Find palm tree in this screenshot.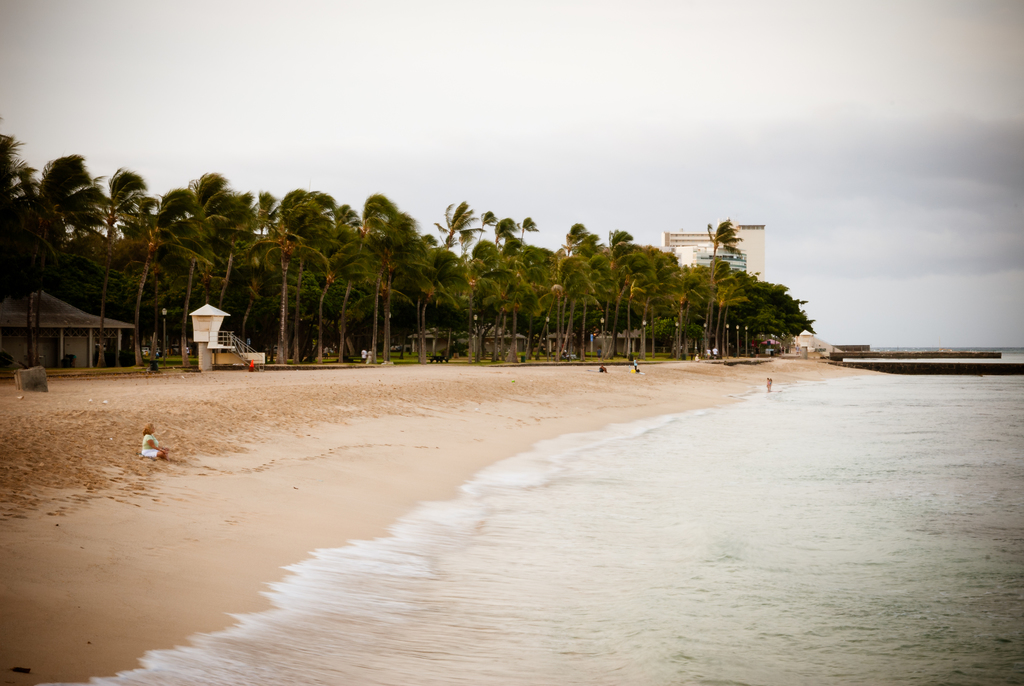
The bounding box for palm tree is bbox=(427, 202, 474, 347).
